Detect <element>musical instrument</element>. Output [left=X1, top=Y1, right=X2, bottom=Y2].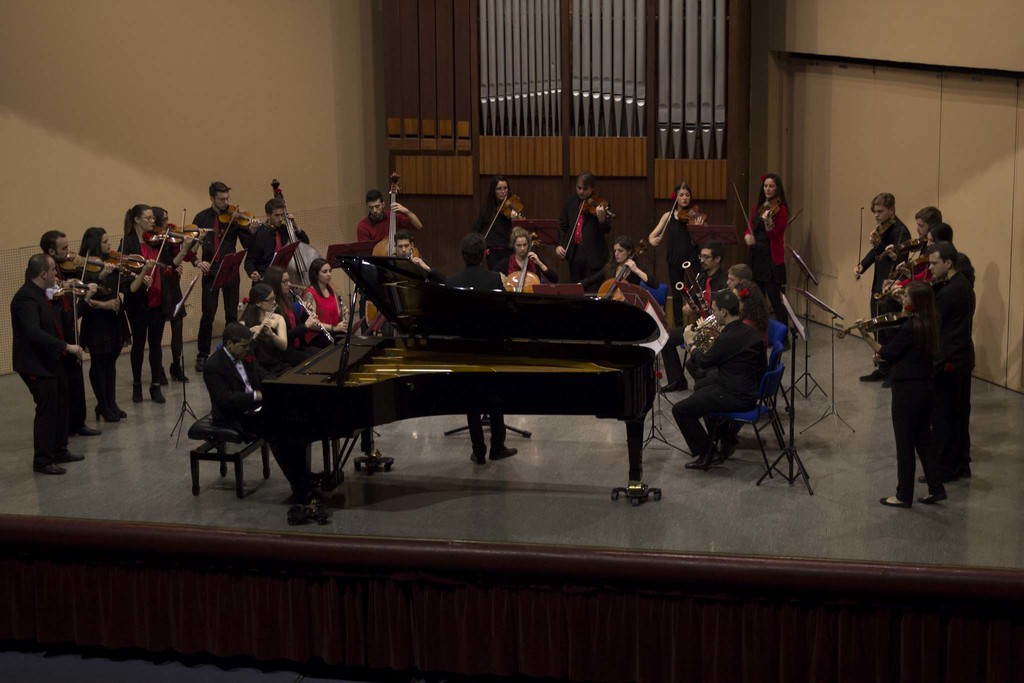
[left=360, top=174, right=420, bottom=336].
